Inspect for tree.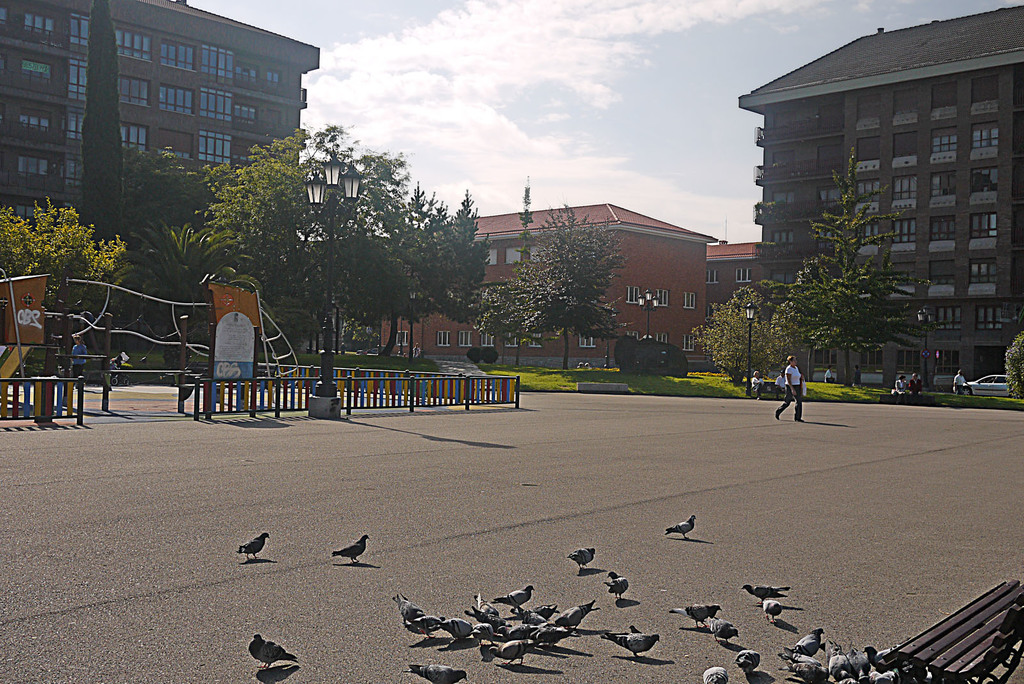
Inspection: <region>0, 192, 118, 368</region>.
